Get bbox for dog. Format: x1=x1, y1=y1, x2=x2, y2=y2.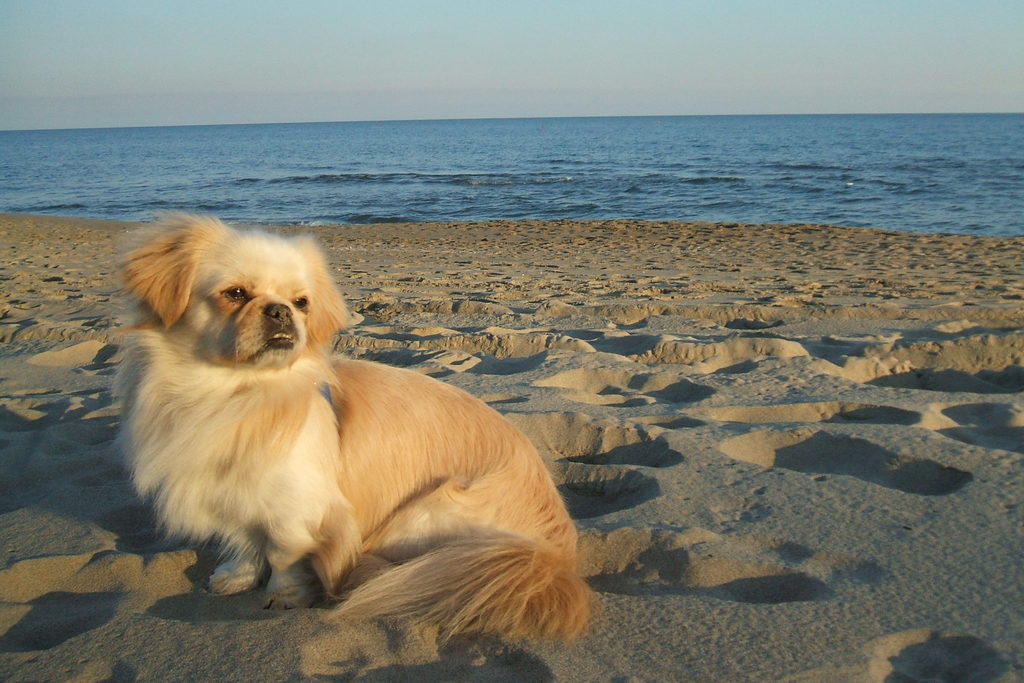
x1=110, y1=207, x2=600, y2=642.
